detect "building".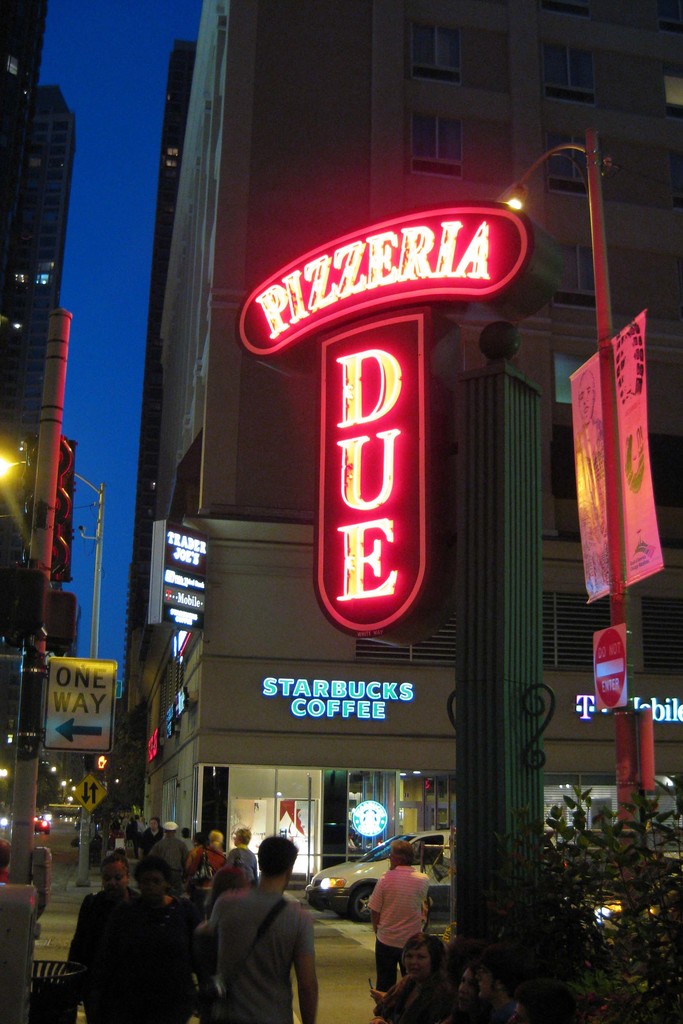
Detected at {"x1": 29, "y1": 76, "x2": 87, "y2": 519}.
